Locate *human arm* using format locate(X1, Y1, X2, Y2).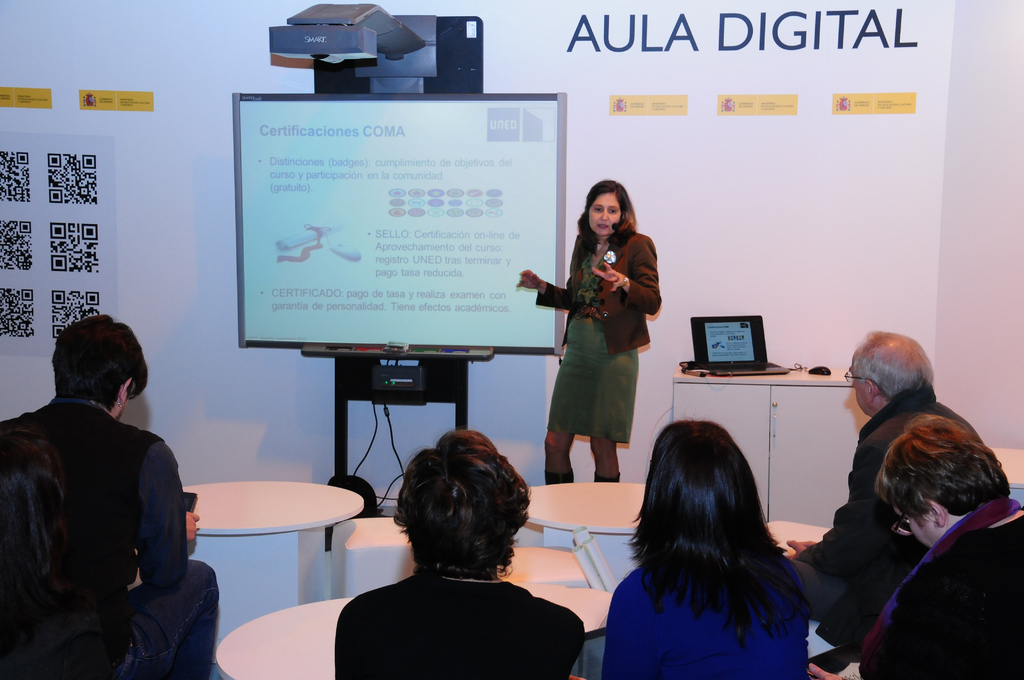
locate(789, 424, 899, 579).
